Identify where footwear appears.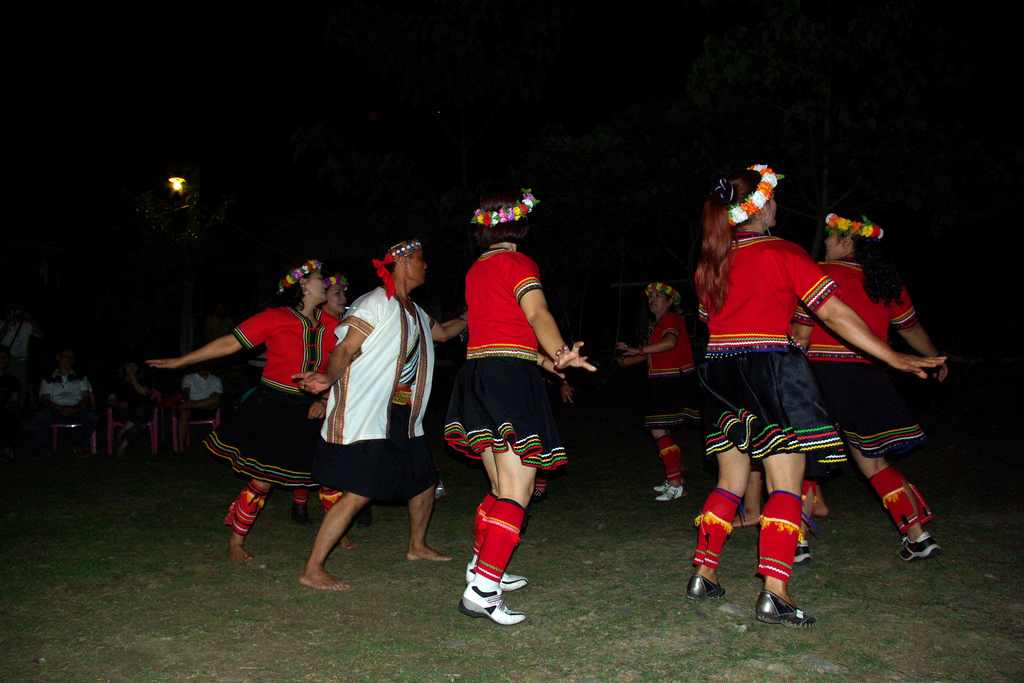
Appears at Rect(798, 539, 824, 562).
